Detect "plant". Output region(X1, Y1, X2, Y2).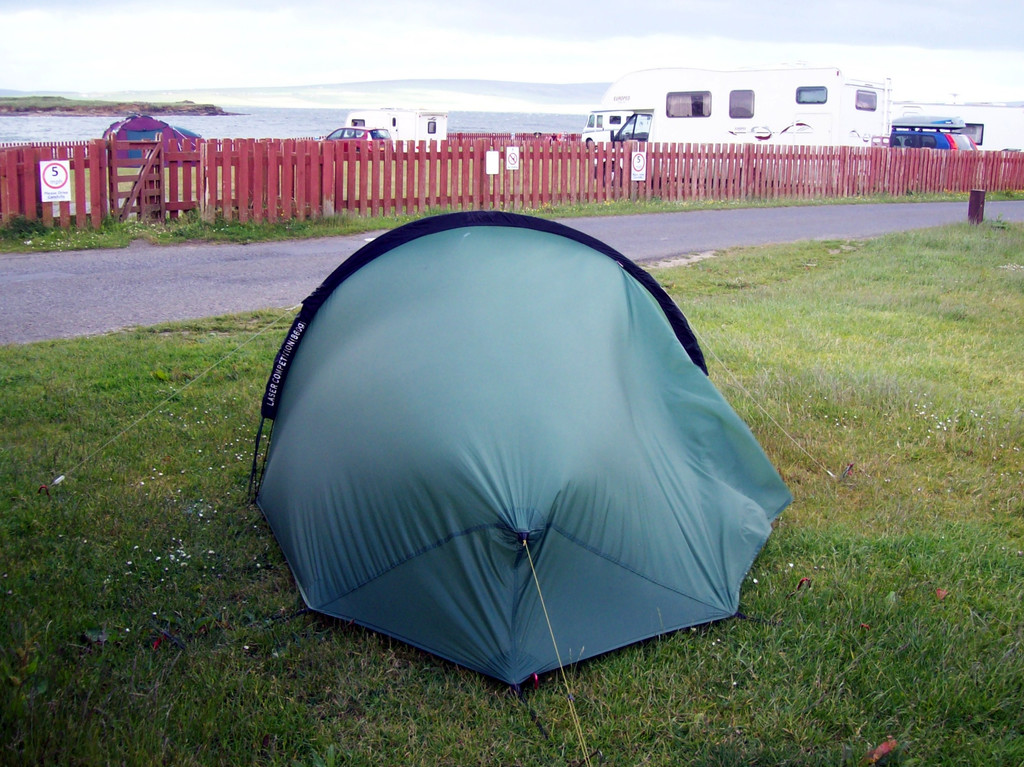
region(45, 184, 1023, 252).
